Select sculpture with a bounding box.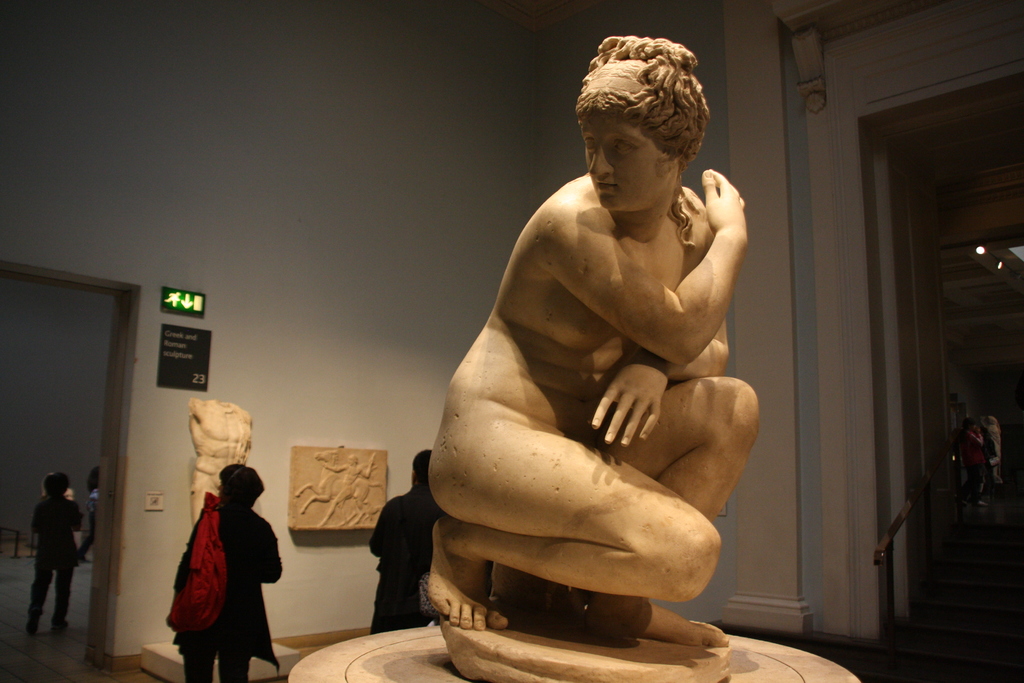
[left=283, top=443, right=397, bottom=537].
